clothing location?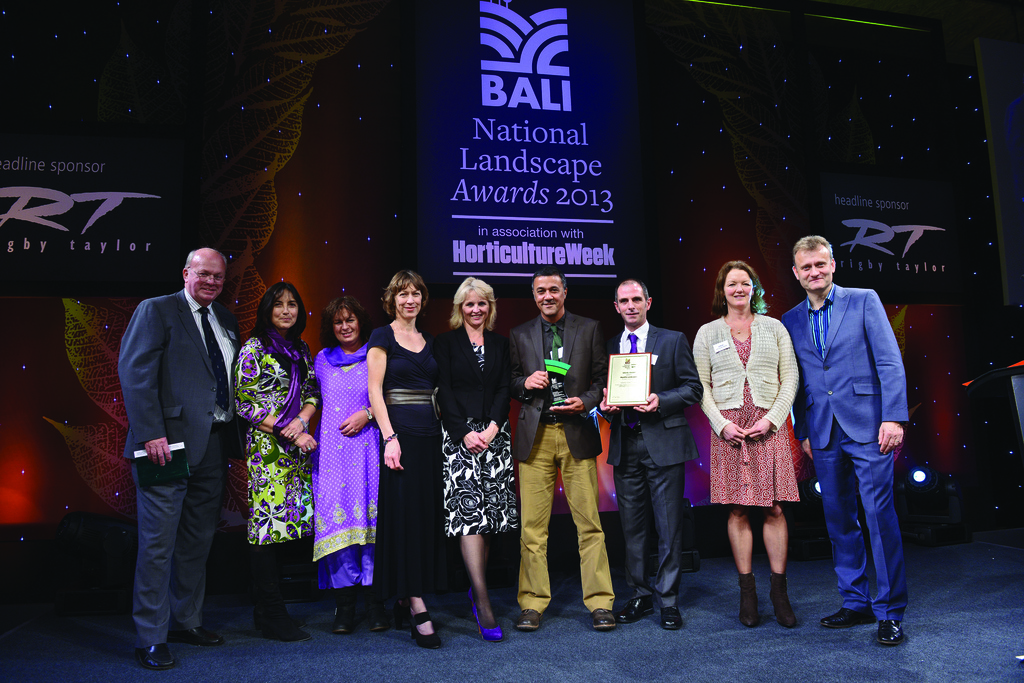
<bbox>592, 319, 698, 605</bbox>
